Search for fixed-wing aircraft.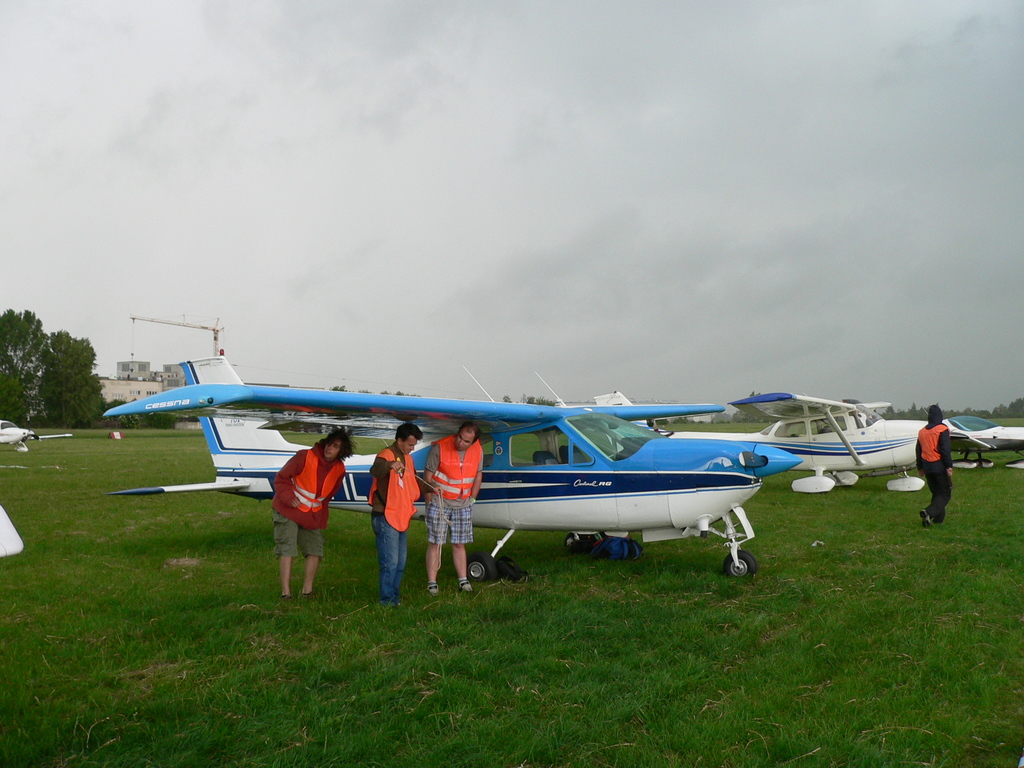
Found at {"left": 733, "top": 390, "right": 982, "bottom": 488}.
